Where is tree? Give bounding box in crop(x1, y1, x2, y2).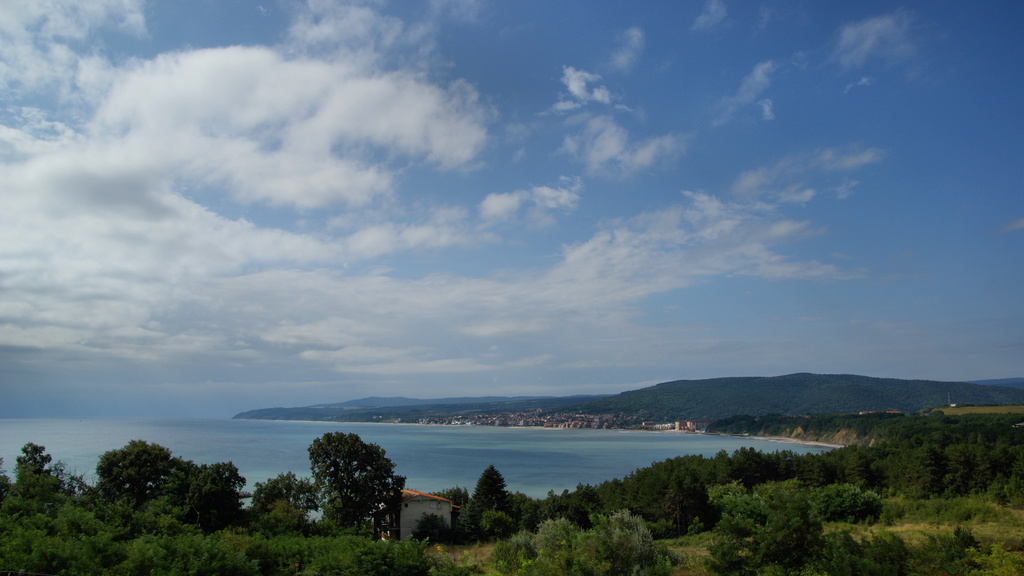
crop(296, 422, 402, 528).
